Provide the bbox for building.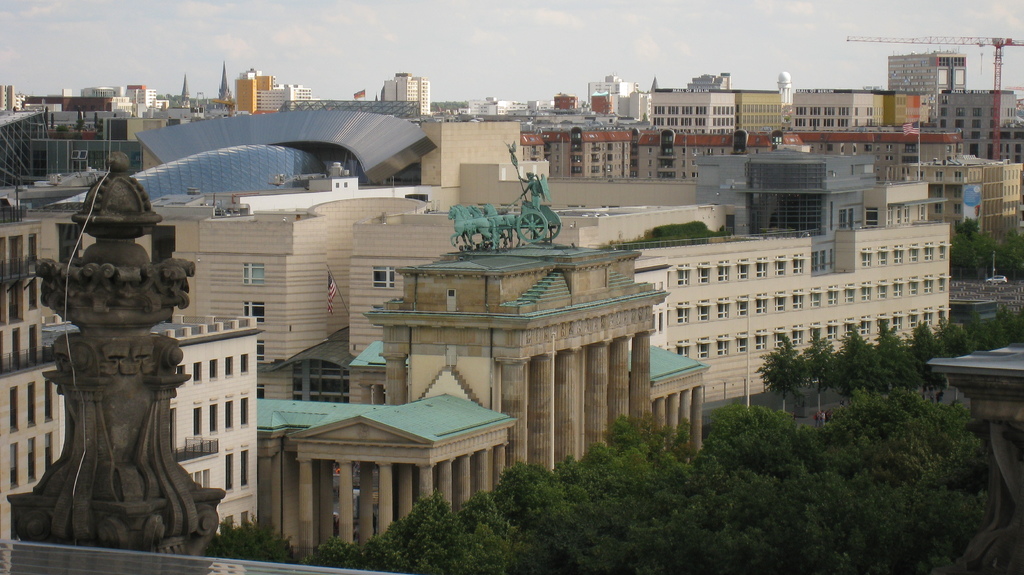
259/179/714/542.
